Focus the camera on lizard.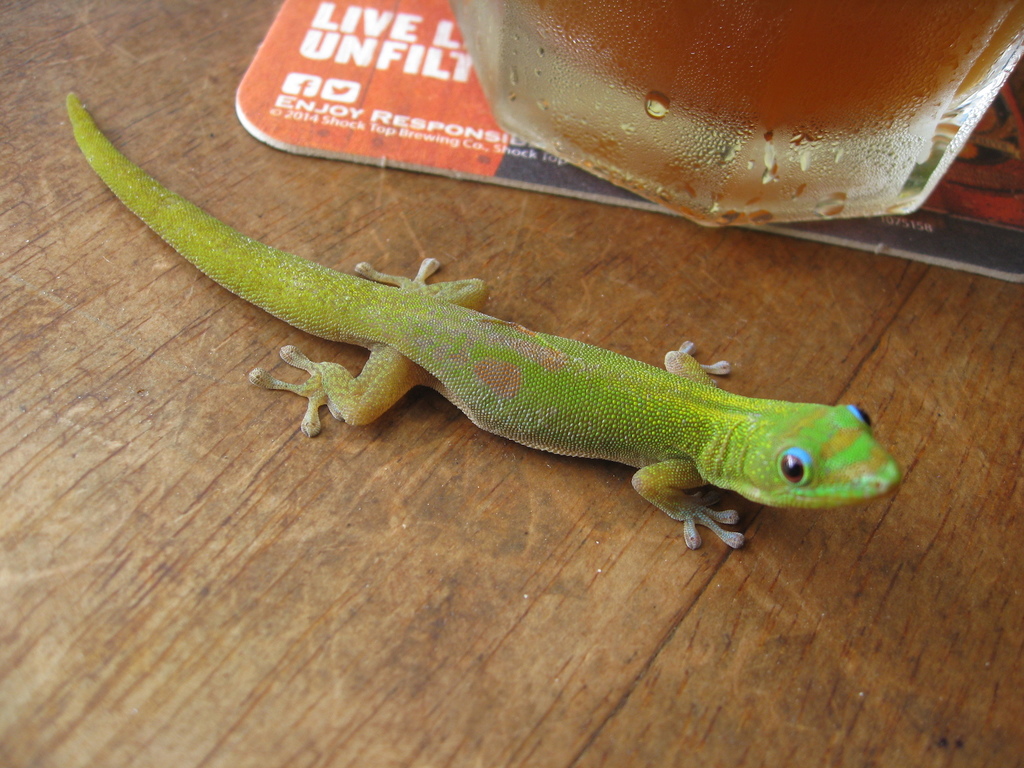
Focus region: rect(74, 89, 899, 551).
